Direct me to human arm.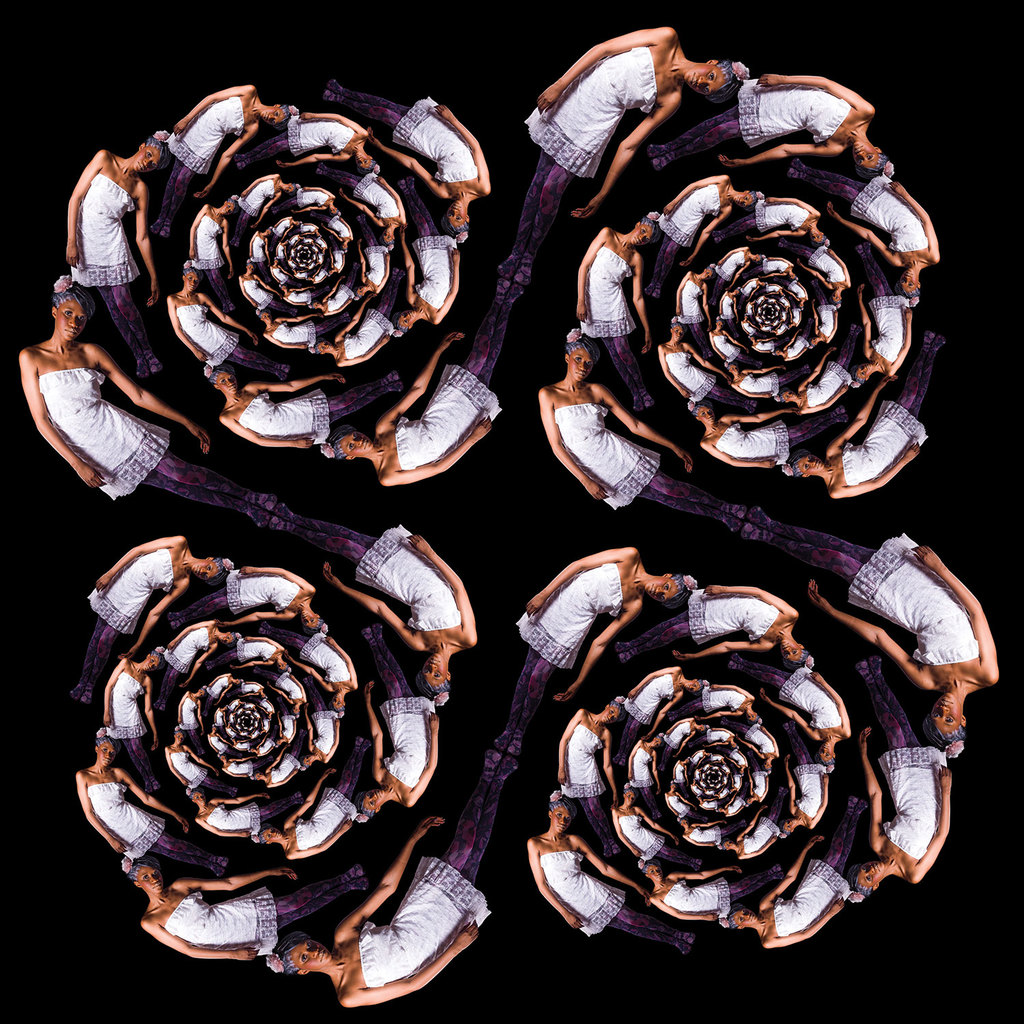
Direction: 289:672:305:700.
